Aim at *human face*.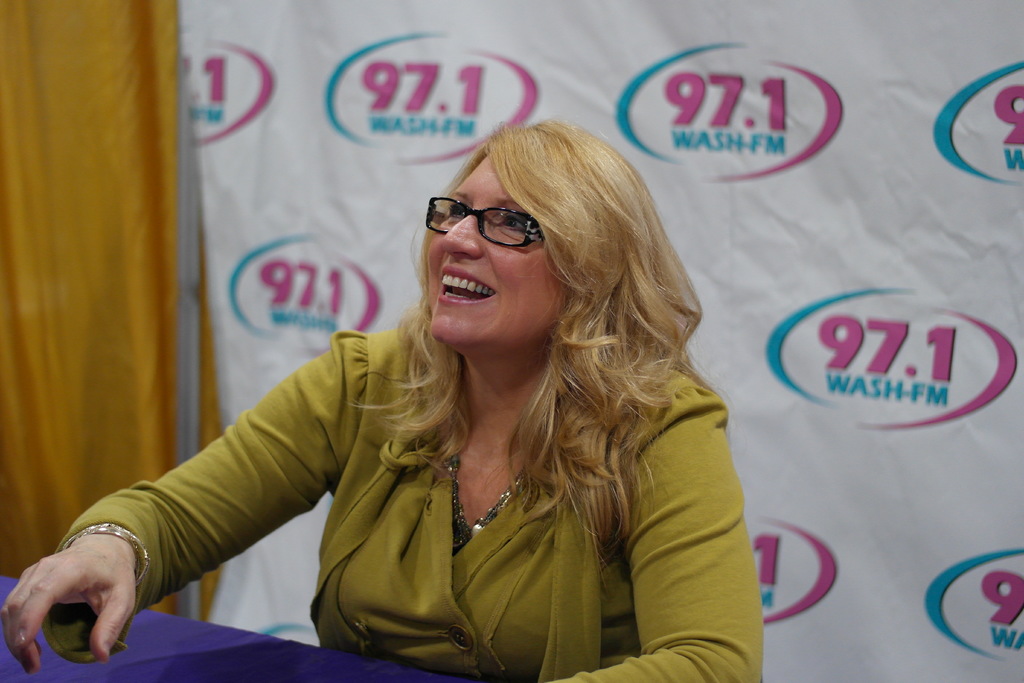
Aimed at l=425, t=147, r=570, b=345.
